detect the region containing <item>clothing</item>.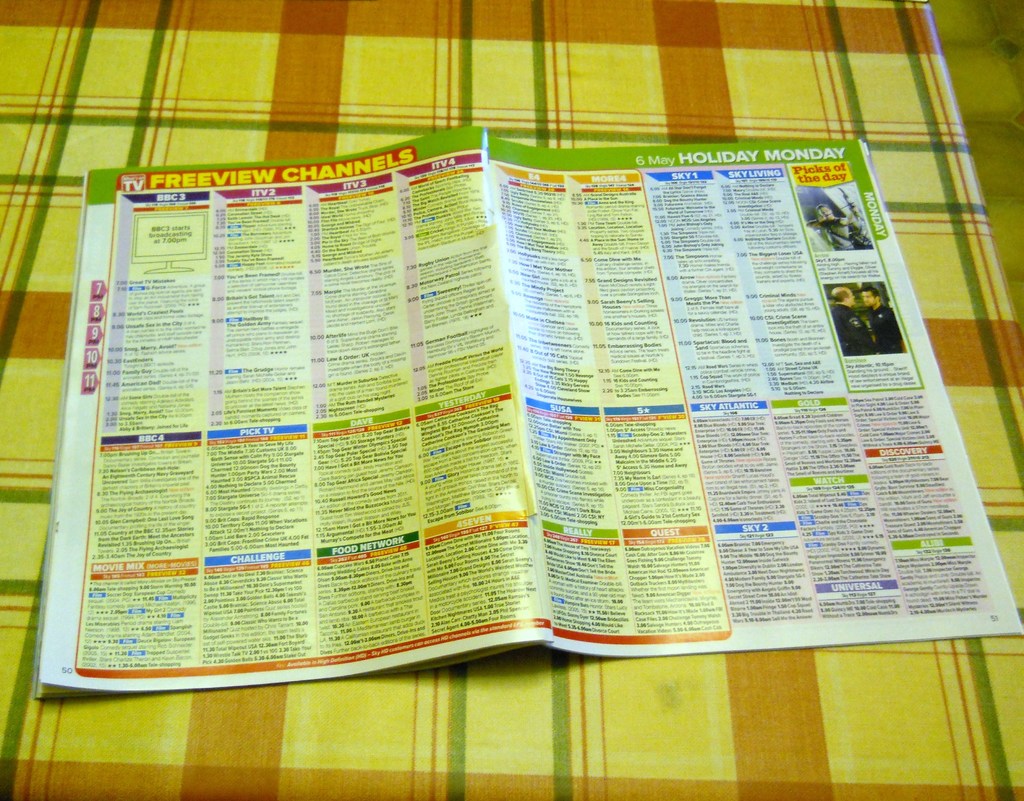
{"left": 834, "top": 302, "right": 881, "bottom": 359}.
